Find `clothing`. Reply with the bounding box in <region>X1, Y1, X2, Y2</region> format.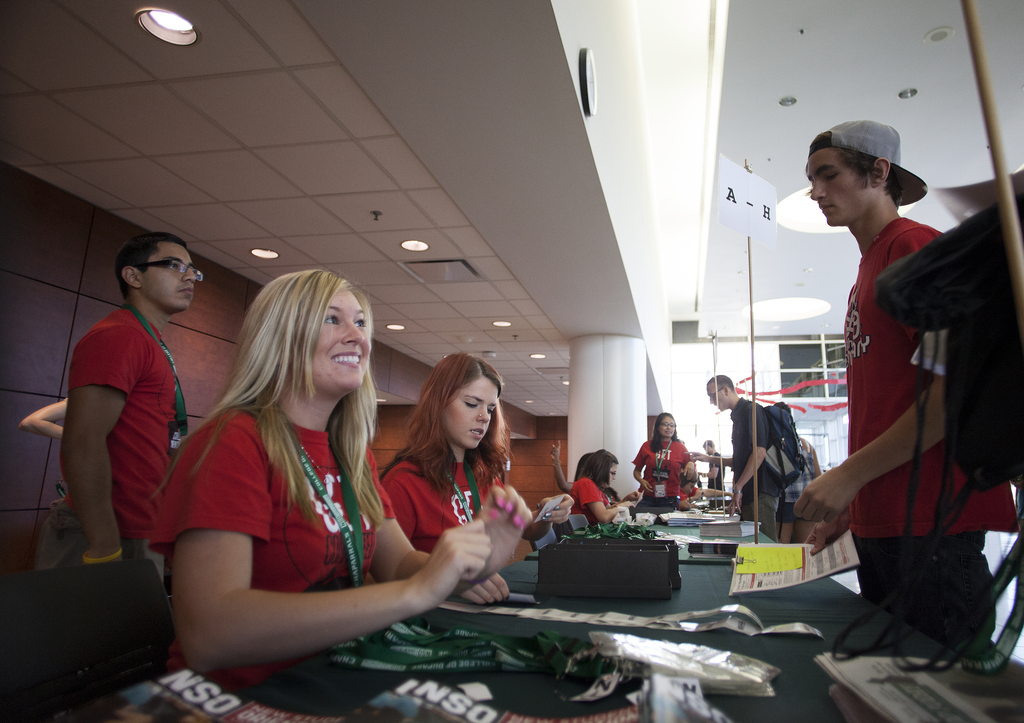
<region>730, 389, 781, 535</region>.
